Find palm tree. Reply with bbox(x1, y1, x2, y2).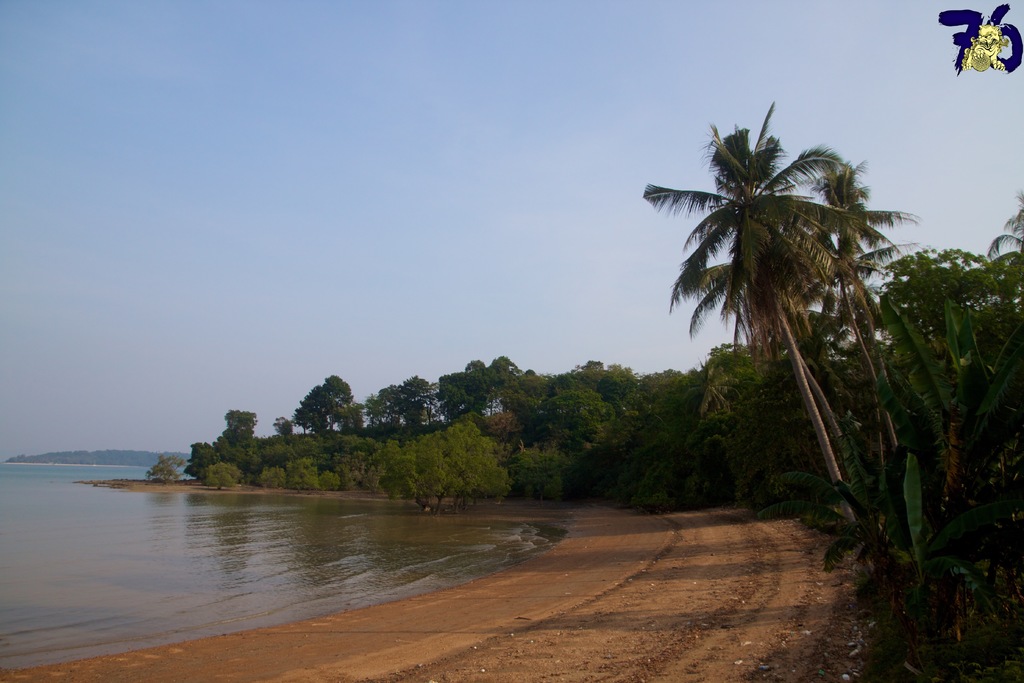
bbox(988, 194, 1023, 260).
